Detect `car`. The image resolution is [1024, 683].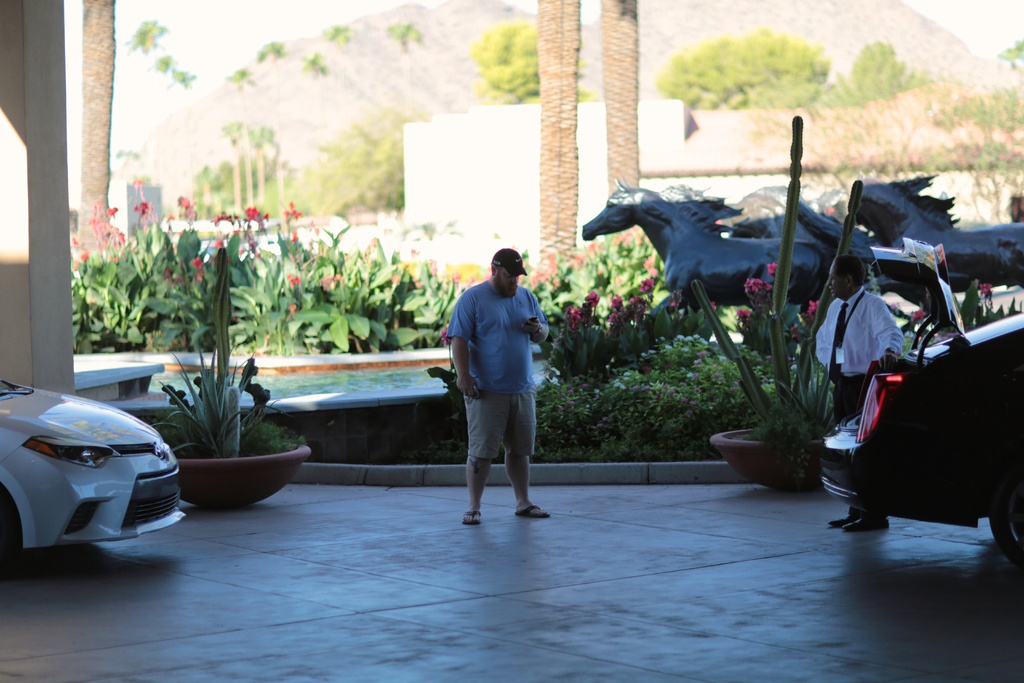
<region>815, 238, 1023, 592</region>.
